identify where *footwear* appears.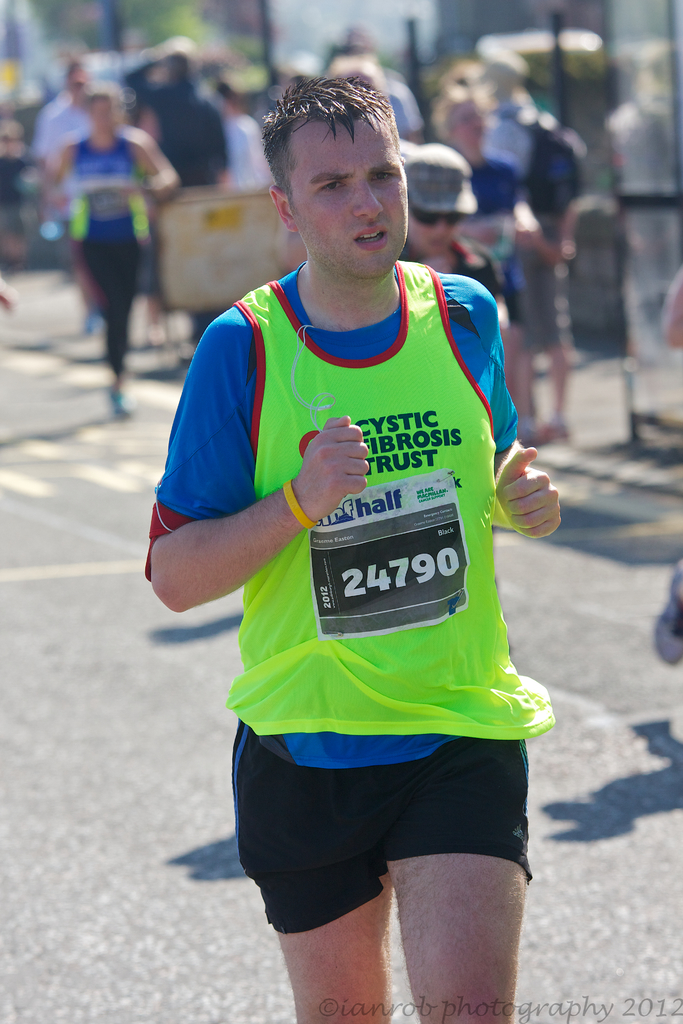
Appears at <box>111,387,136,422</box>.
